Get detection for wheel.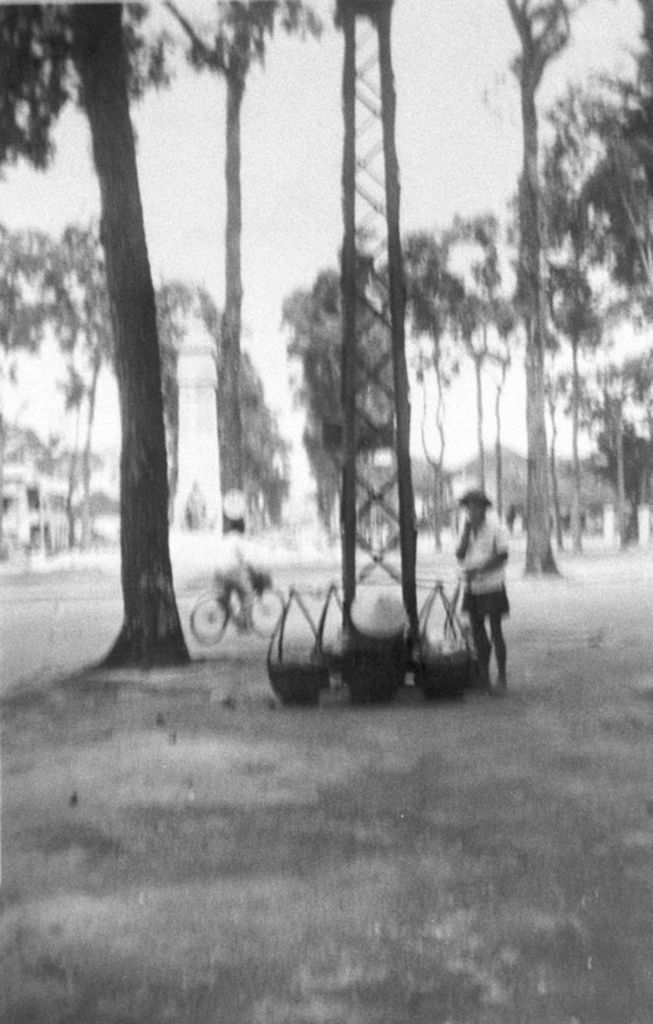
Detection: region(186, 588, 233, 645).
